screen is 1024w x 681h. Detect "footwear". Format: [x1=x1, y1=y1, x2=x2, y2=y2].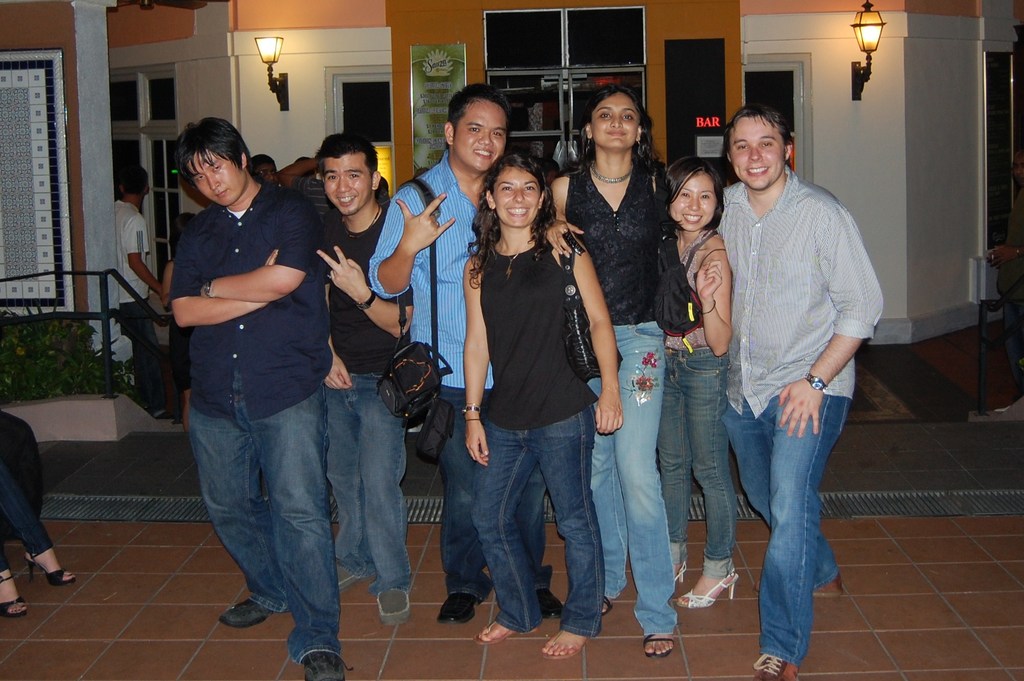
[x1=534, y1=584, x2=568, y2=619].
